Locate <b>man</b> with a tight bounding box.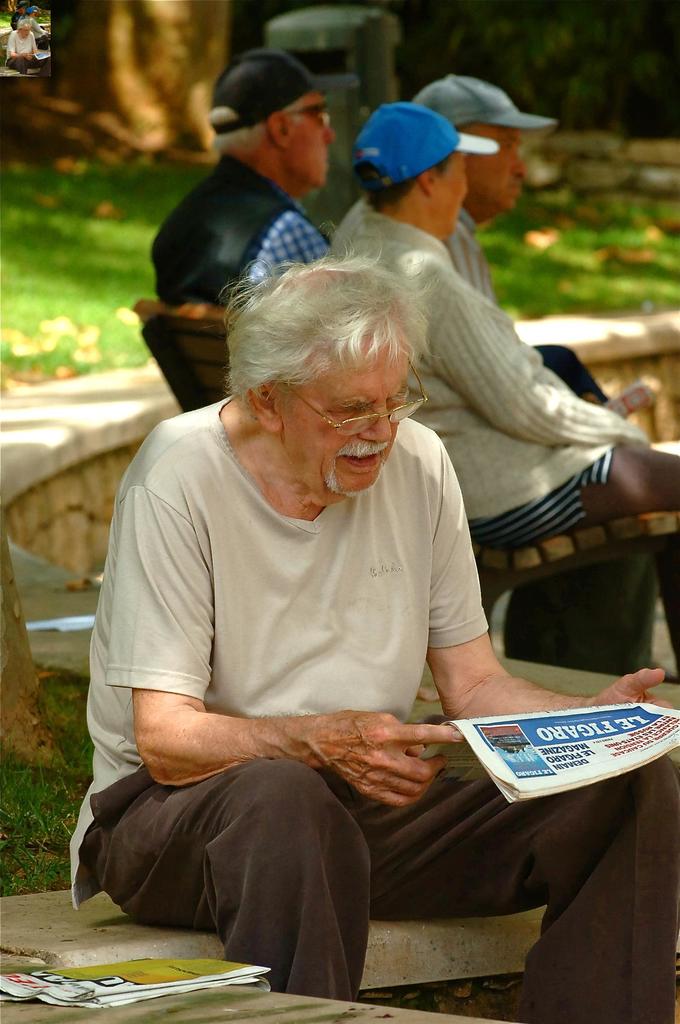
(68, 255, 679, 1023).
